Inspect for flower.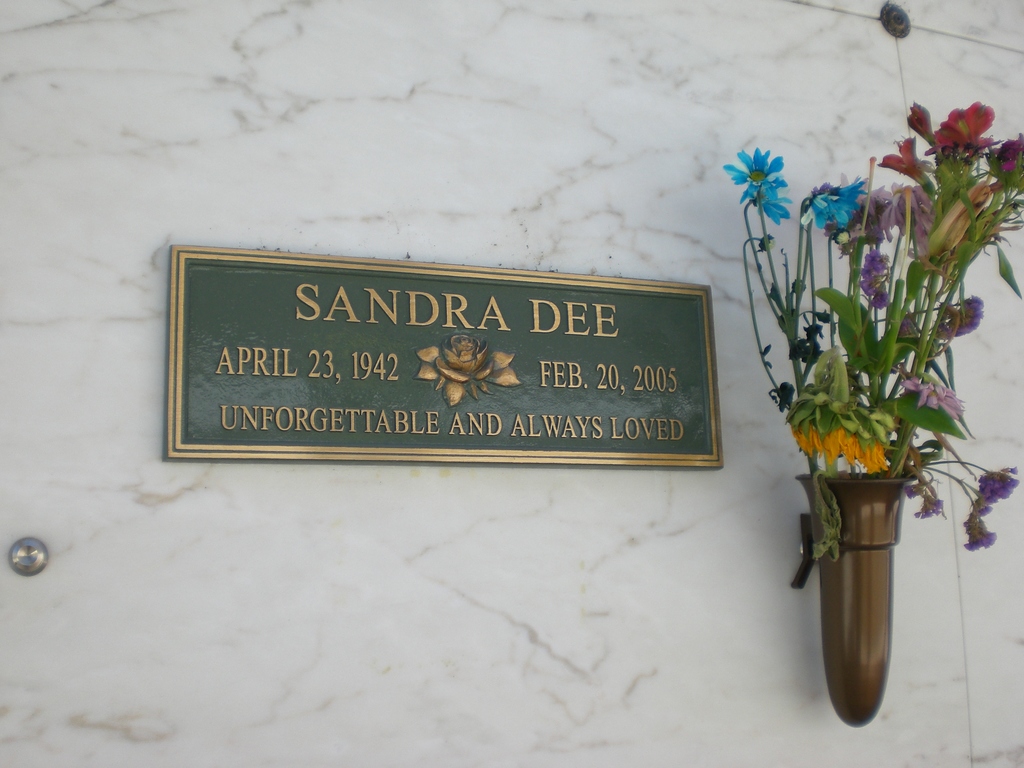
Inspection: (x1=911, y1=494, x2=941, y2=519).
